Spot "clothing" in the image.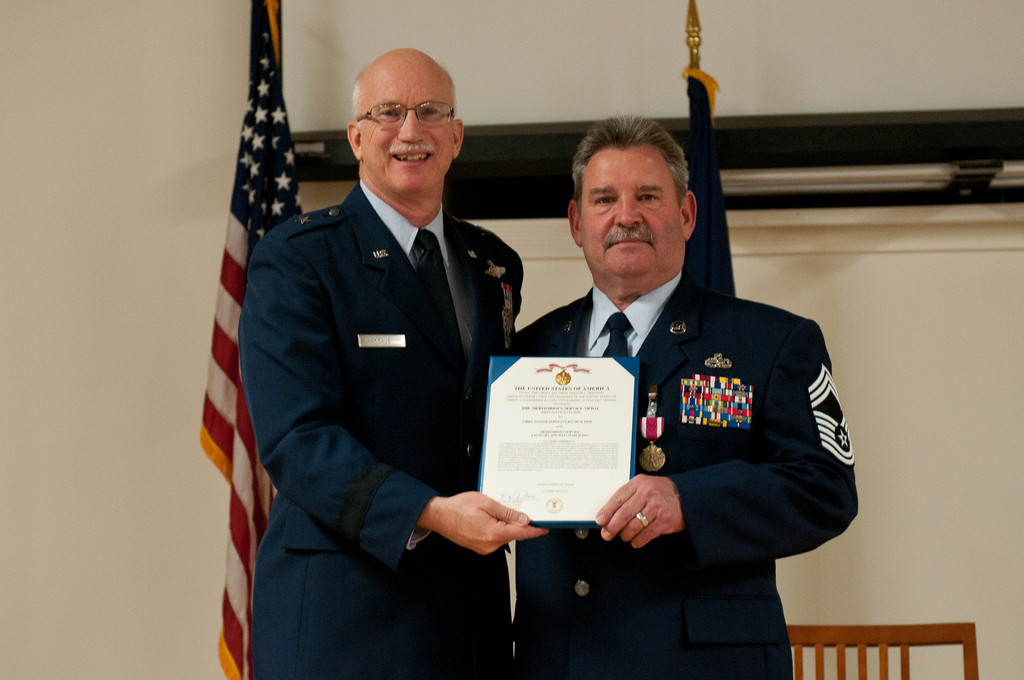
"clothing" found at [x1=237, y1=168, x2=528, y2=679].
